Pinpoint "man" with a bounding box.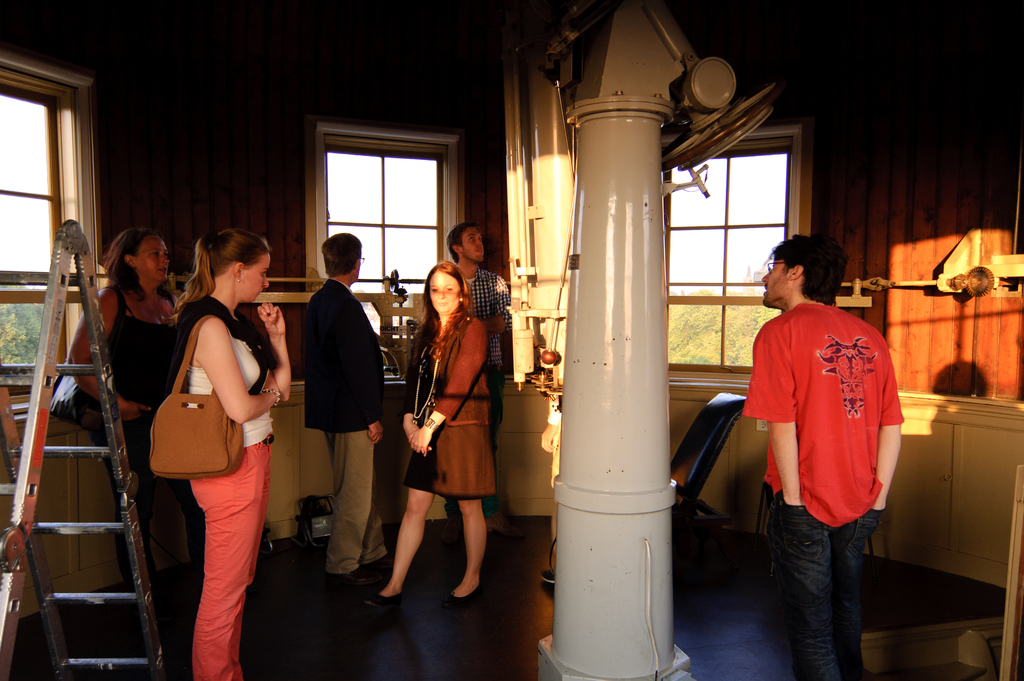
bbox=[301, 234, 394, 582].
